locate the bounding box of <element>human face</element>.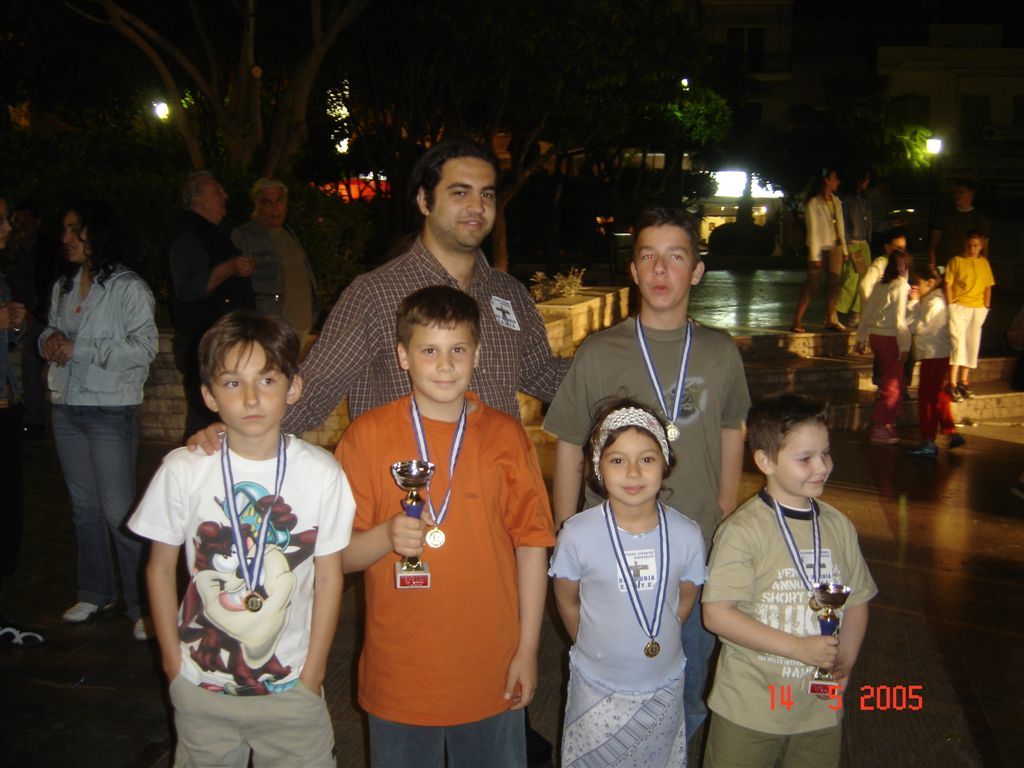
Bounding box: region(411, 322, 484, 403).
